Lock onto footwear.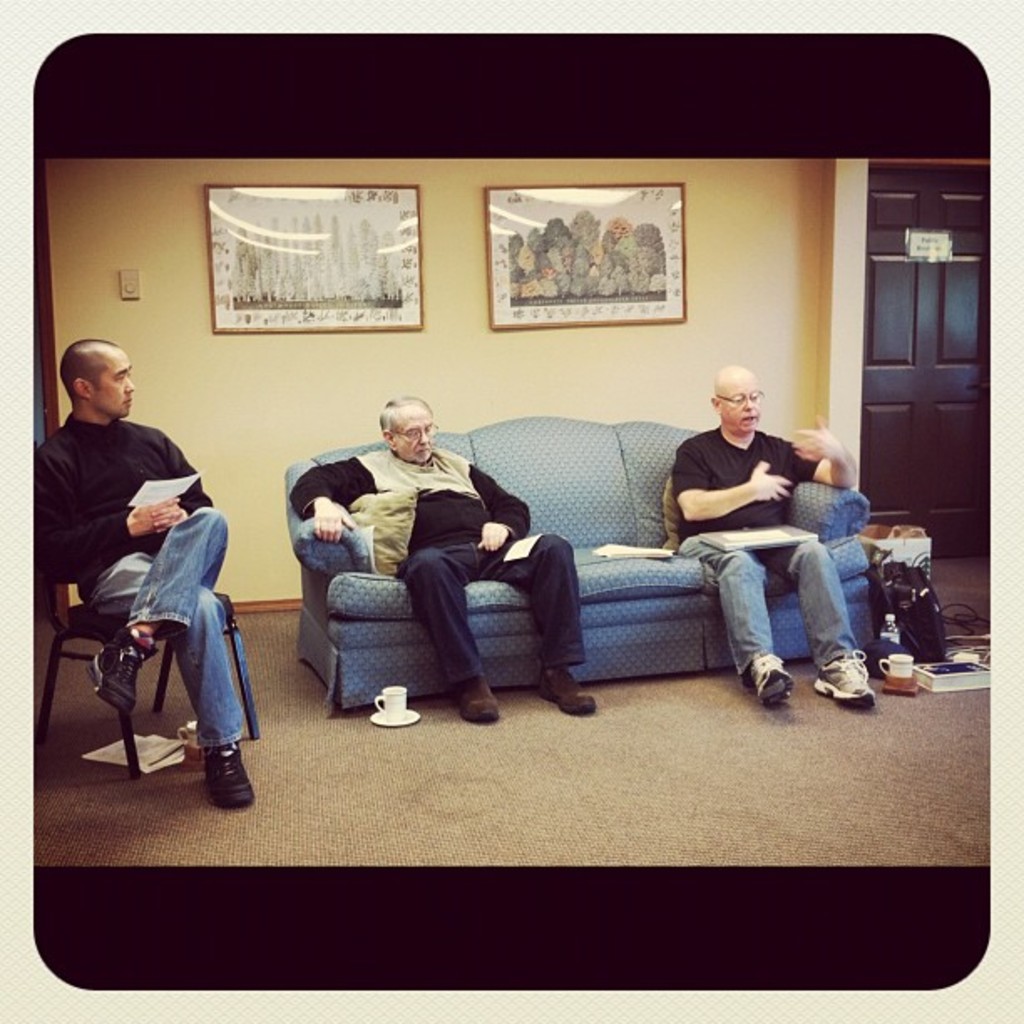
Locked: <box>750,651,793,716</box>.
